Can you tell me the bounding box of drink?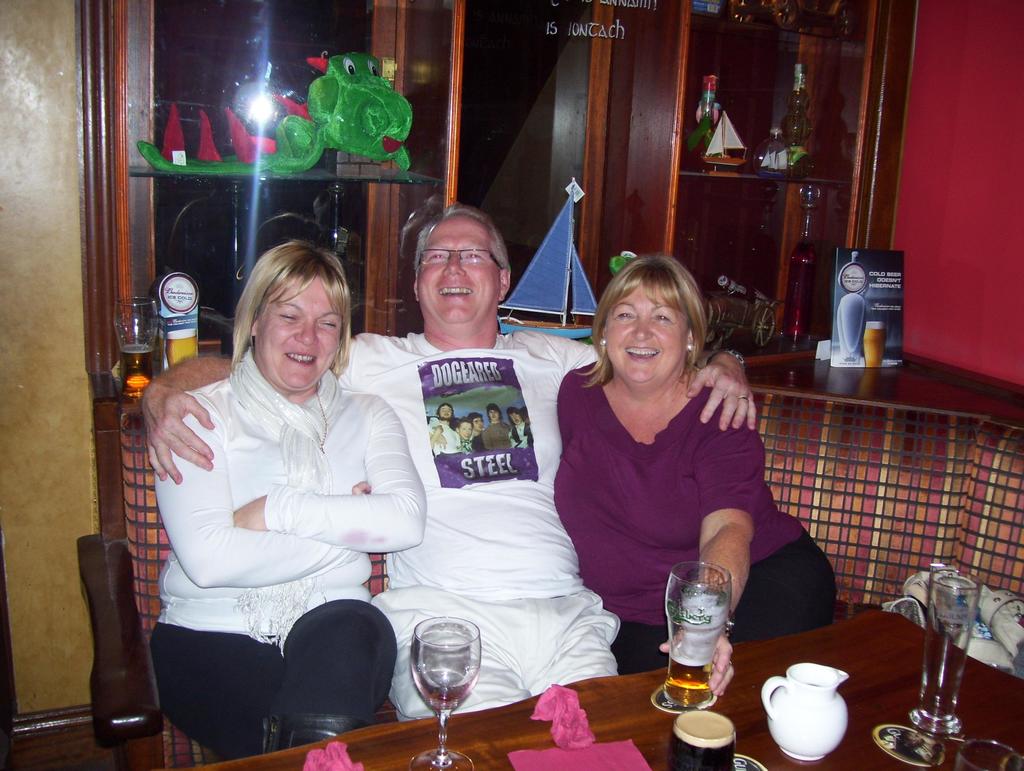
bbox=(861, 322, 889, 366).
